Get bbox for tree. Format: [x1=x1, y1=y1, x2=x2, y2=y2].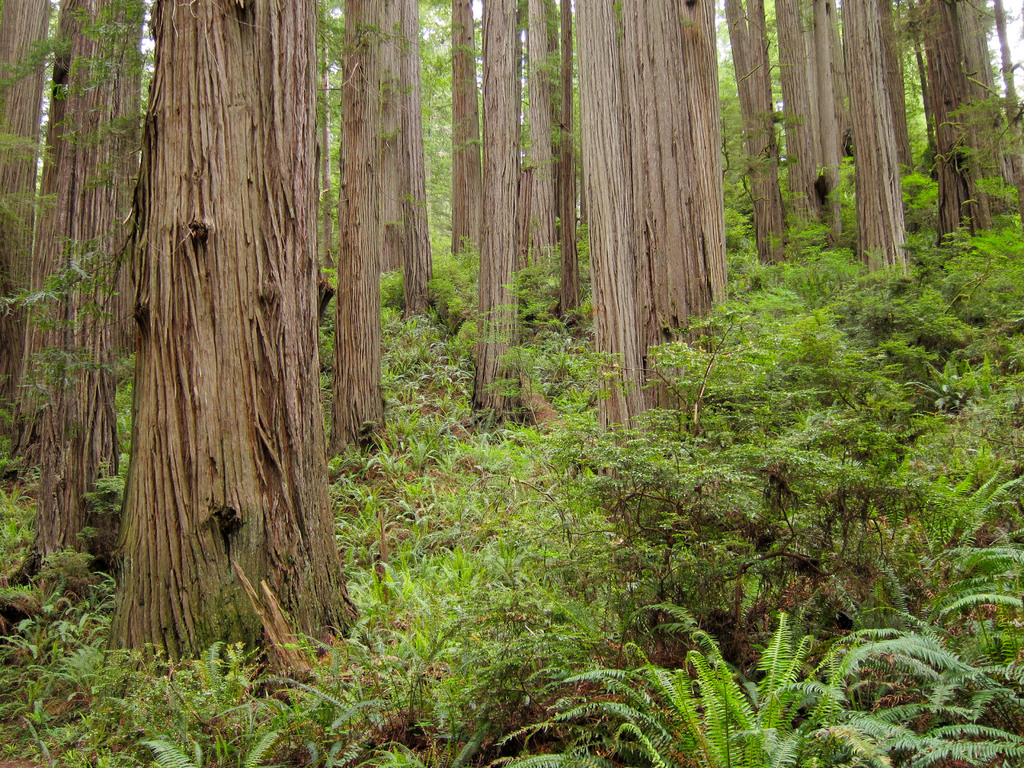
[x1=841, y1=0, x2=911, y2=271].
